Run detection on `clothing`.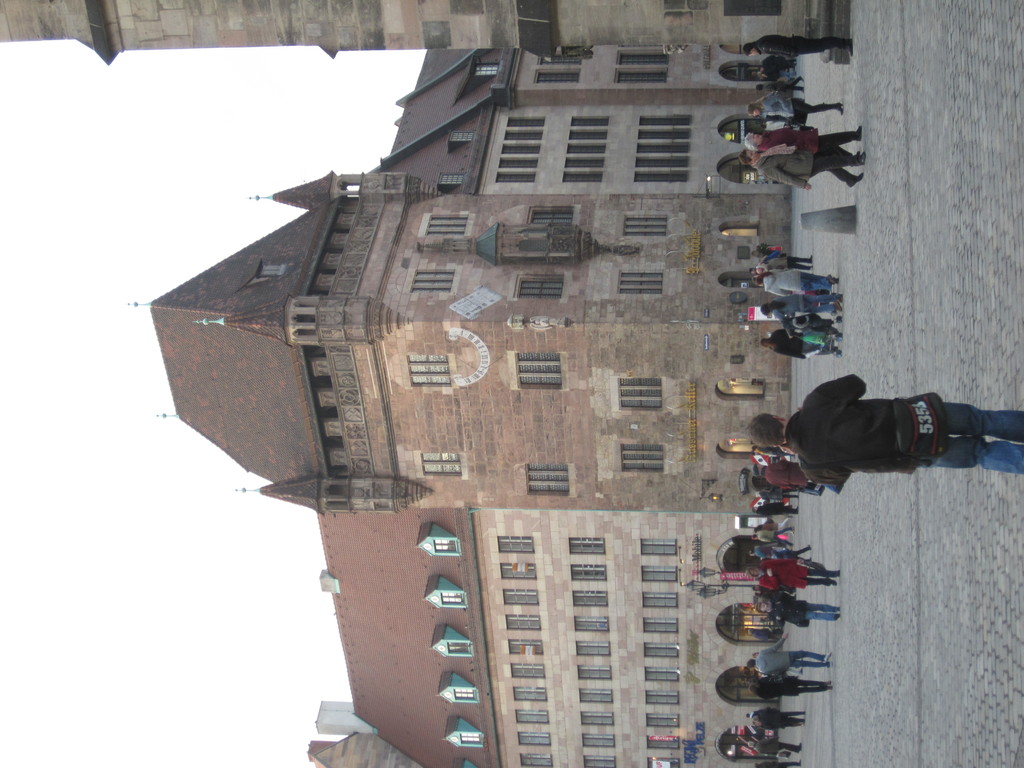
Result: box(794, 269, 834, 287).
